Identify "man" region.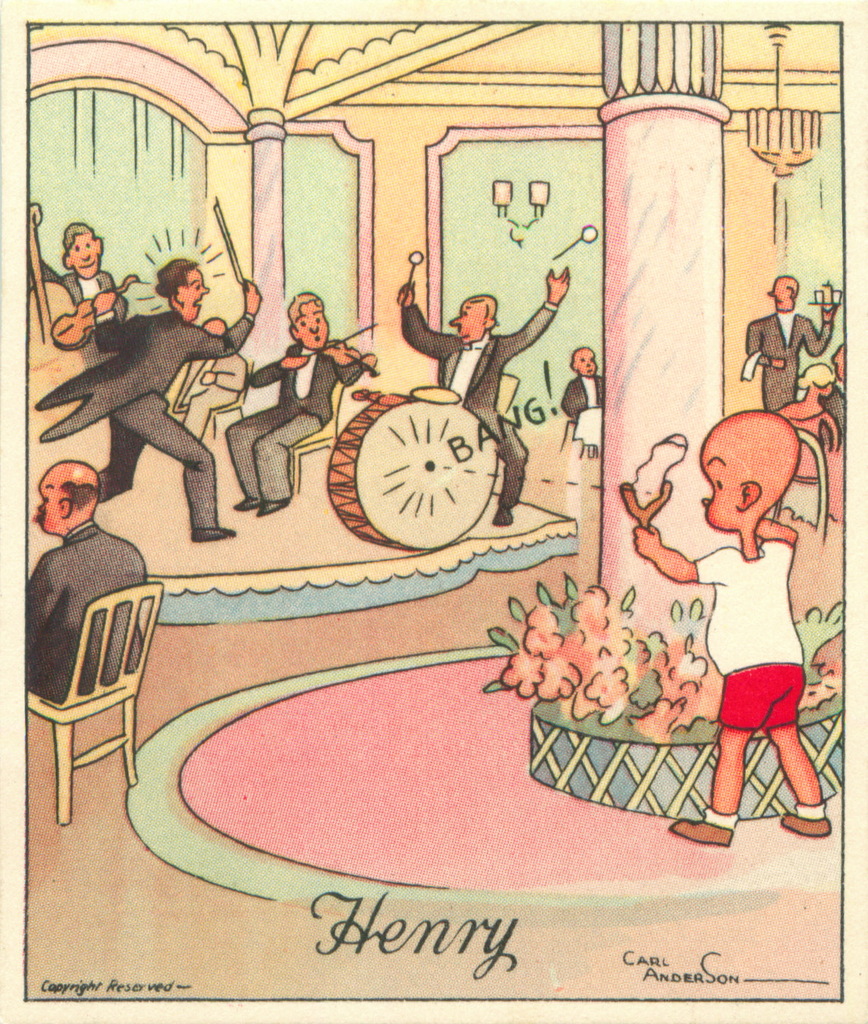
Region: l=20, t=459, r=151, b=707.
